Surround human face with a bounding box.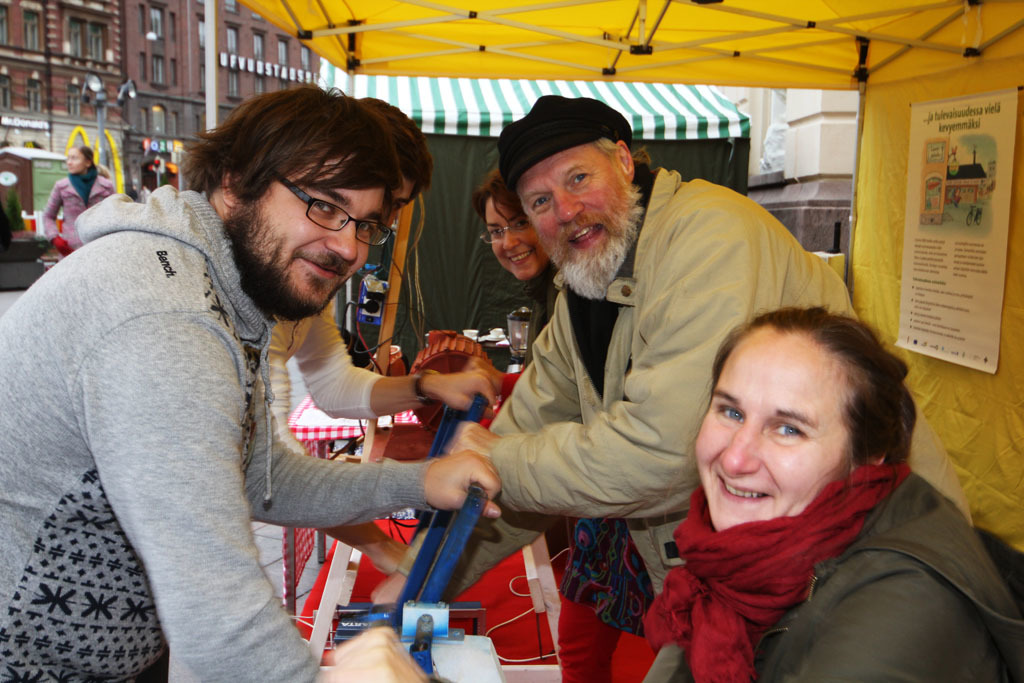
<region>485, 200, 547, 280</region>.
